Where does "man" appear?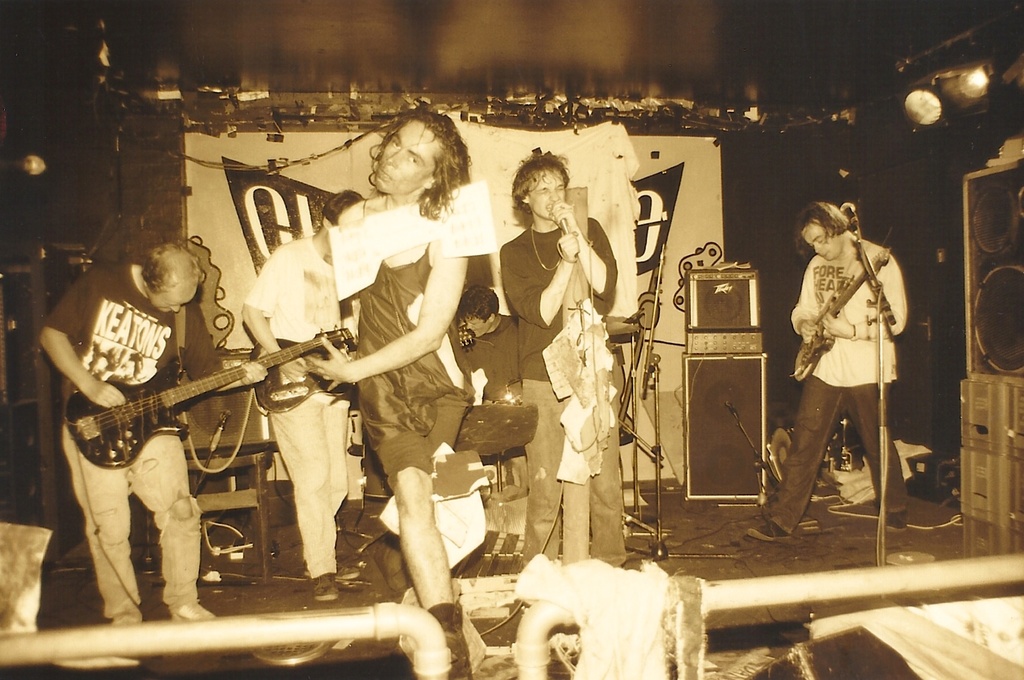
Appears at [464, 280, 524, 388].
